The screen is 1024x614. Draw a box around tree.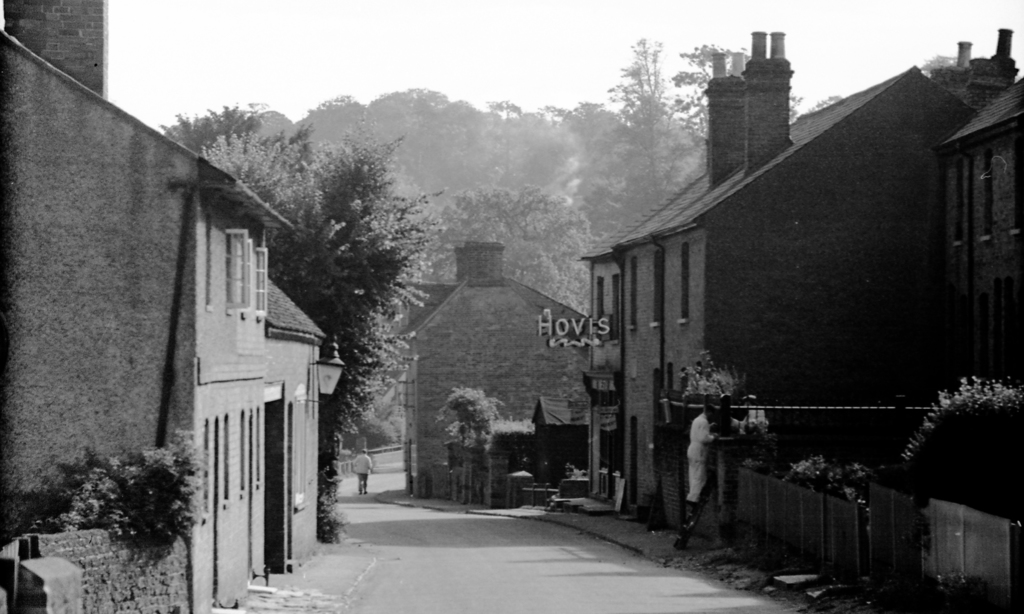
{"left": 289, "top": 94, "right": 376, "bottom": 157}.
